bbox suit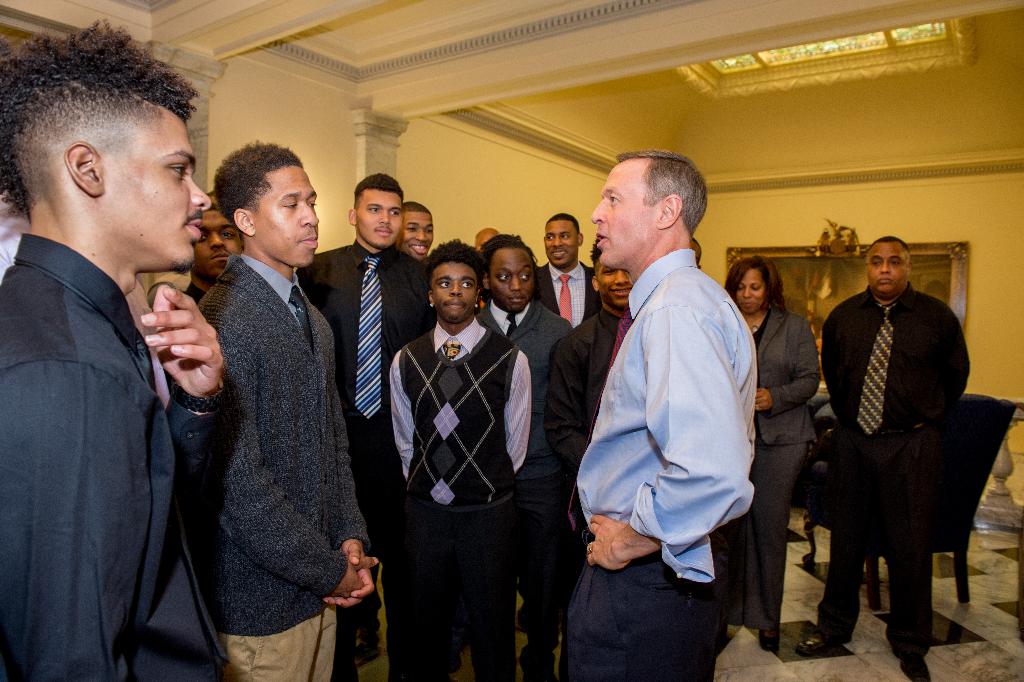
left=474, top=294, right=575, bottom=482
